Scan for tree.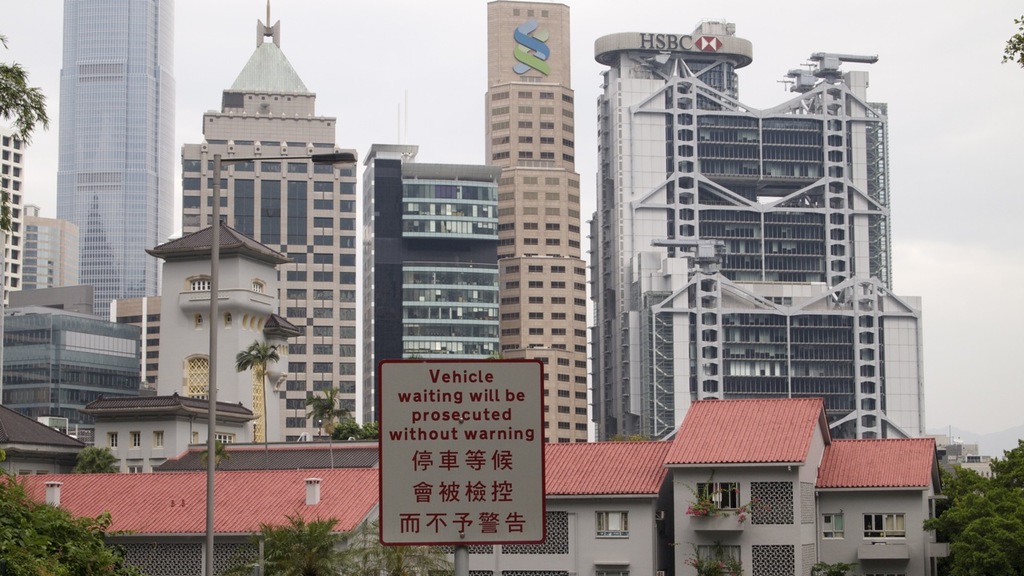
Scan result: {"x1": 0, "y1": 30, "x2": 50, "y2": 147}.
